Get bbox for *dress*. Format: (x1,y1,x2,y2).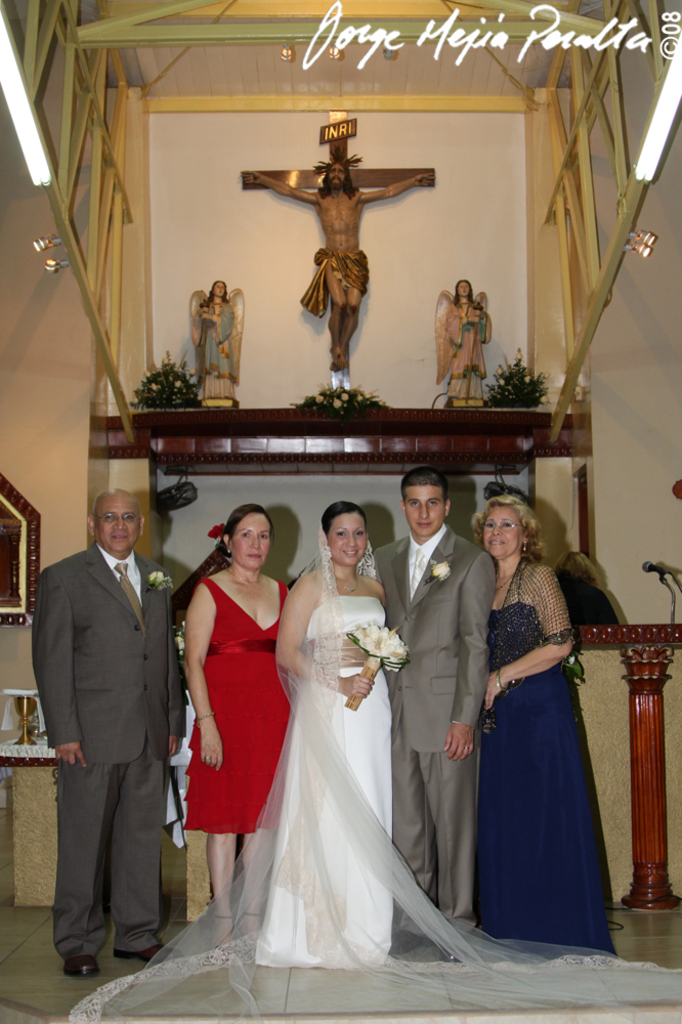
(473,563,619,958).
